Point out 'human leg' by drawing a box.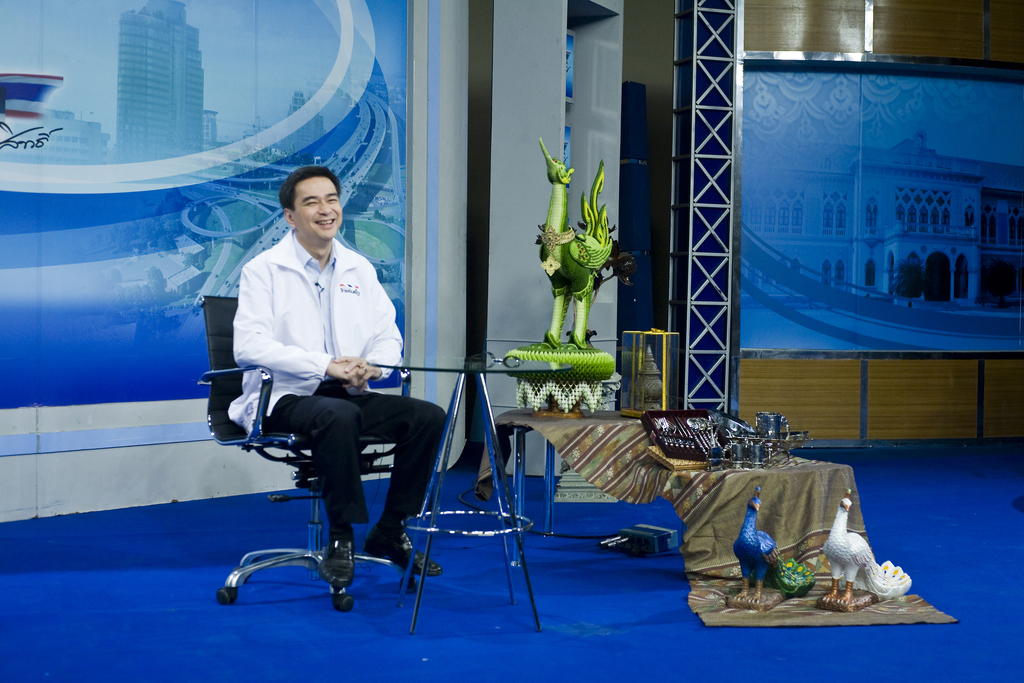
l=358, t=386, r=445, b=577.
